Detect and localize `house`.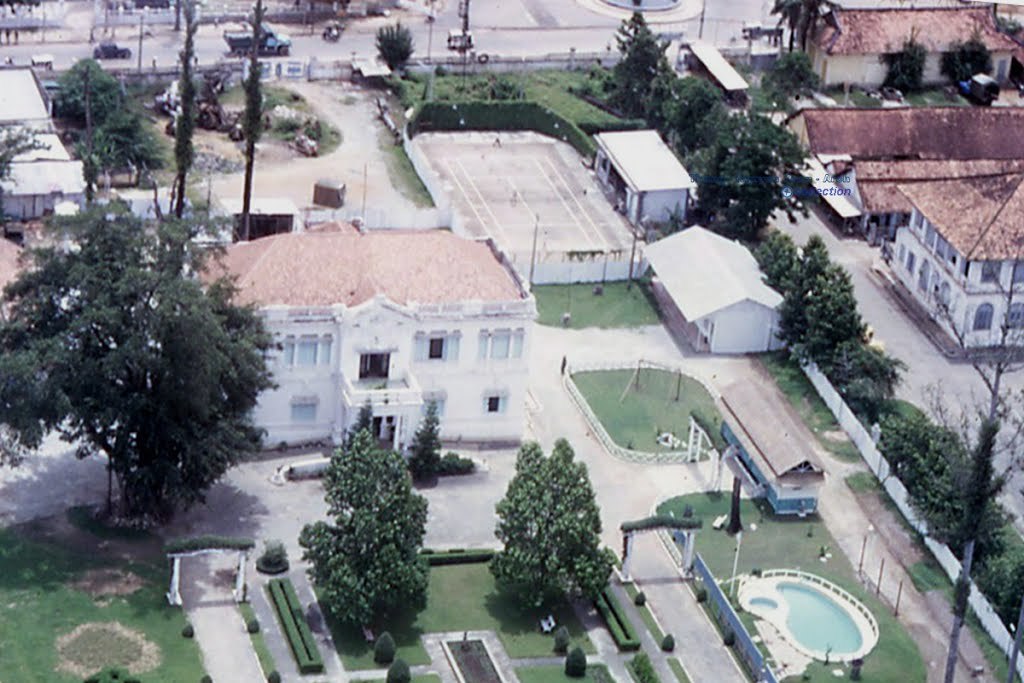
Localized at [left=795, top=0, right=1014, bottom=93].
